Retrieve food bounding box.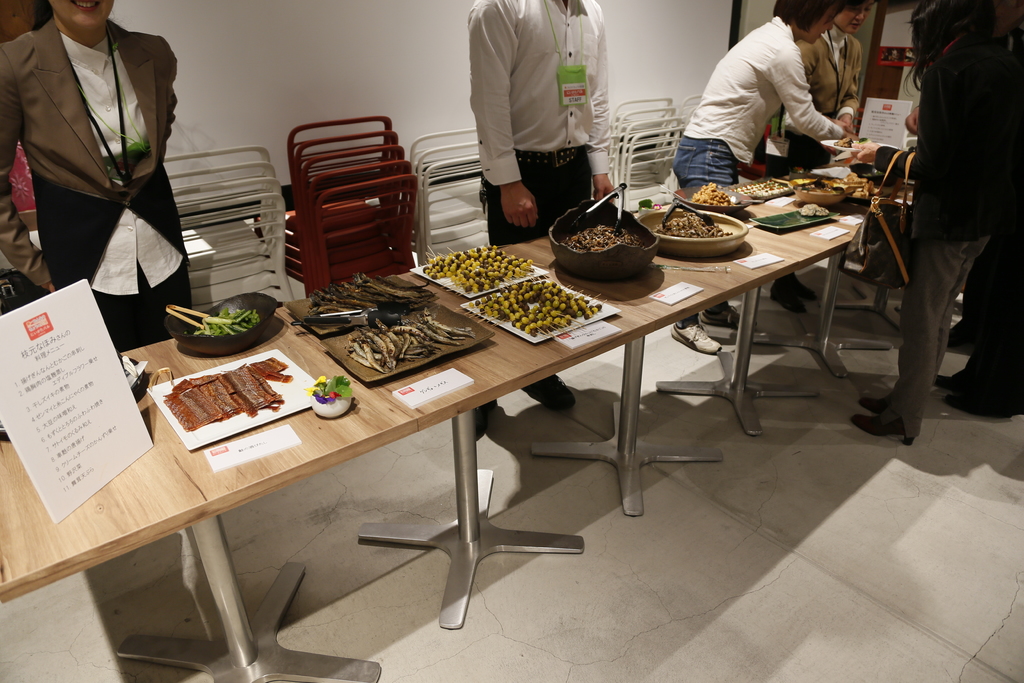
Bounding box: BBox(426, 243, 533, 297).
